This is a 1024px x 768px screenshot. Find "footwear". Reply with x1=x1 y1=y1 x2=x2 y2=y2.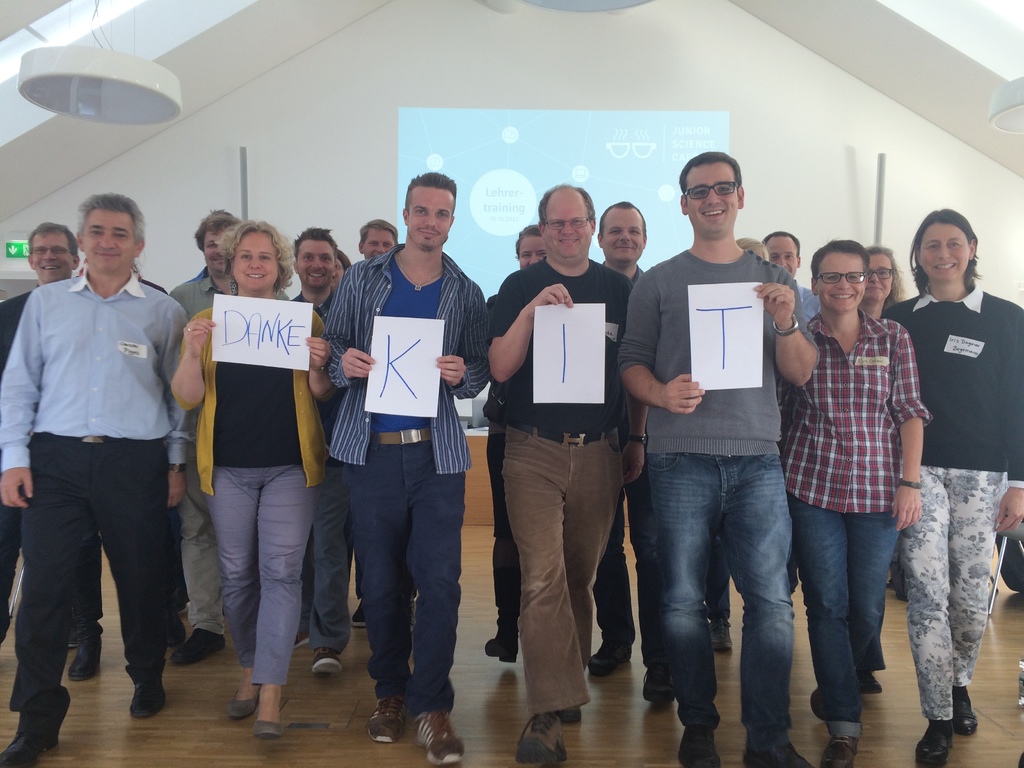
x1=517 y1=712 x2=570 y2=767.
